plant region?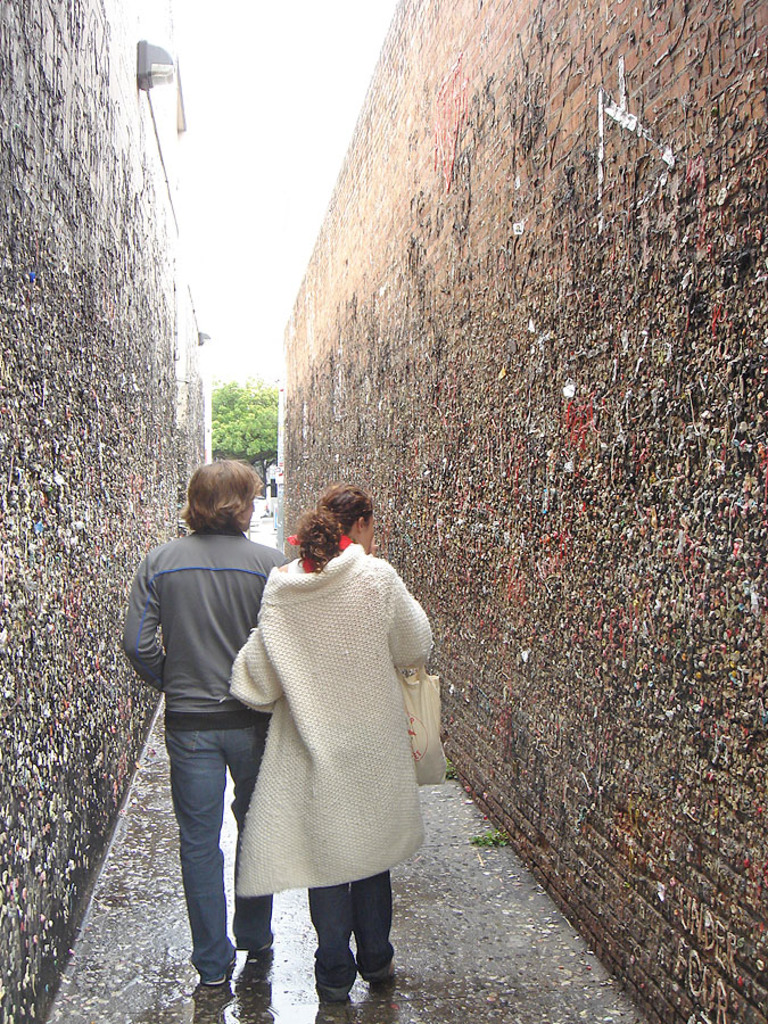
(440, 767, 453, 783)
